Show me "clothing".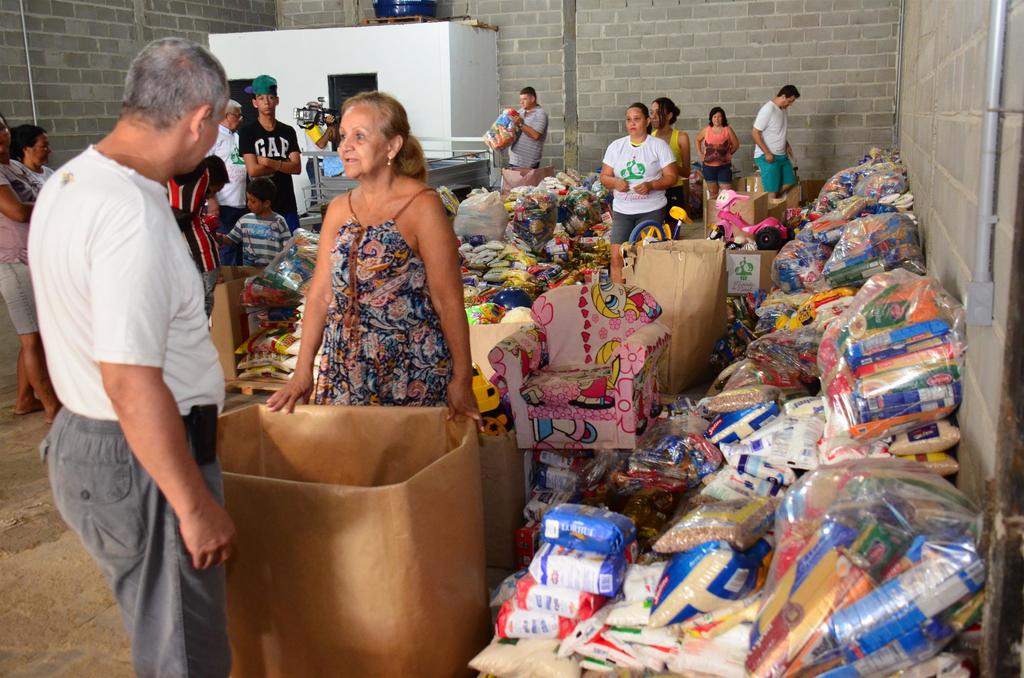
"clothing" is here: 29:156:214:677.
